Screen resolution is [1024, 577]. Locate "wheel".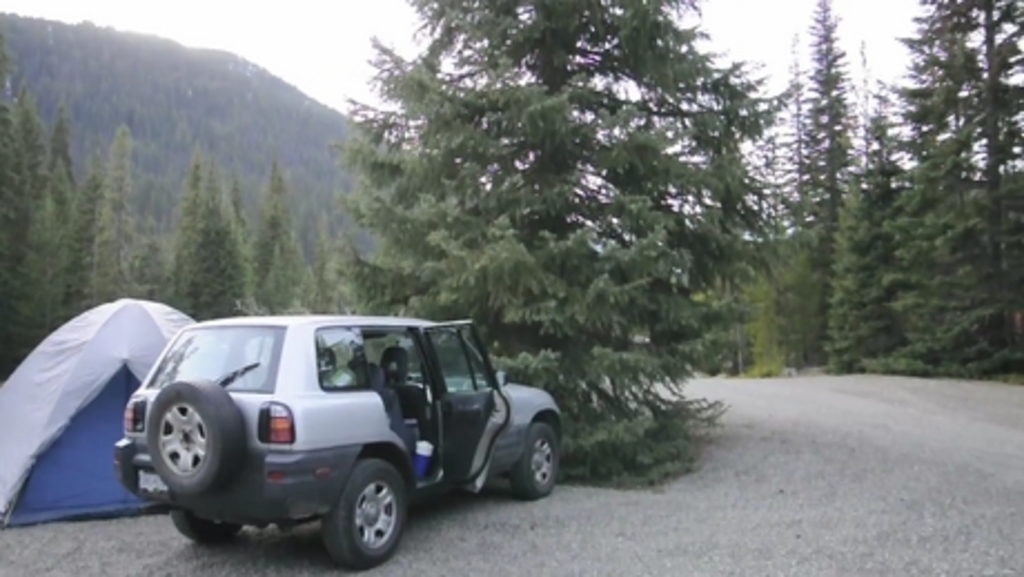
(142,376,249,503).
